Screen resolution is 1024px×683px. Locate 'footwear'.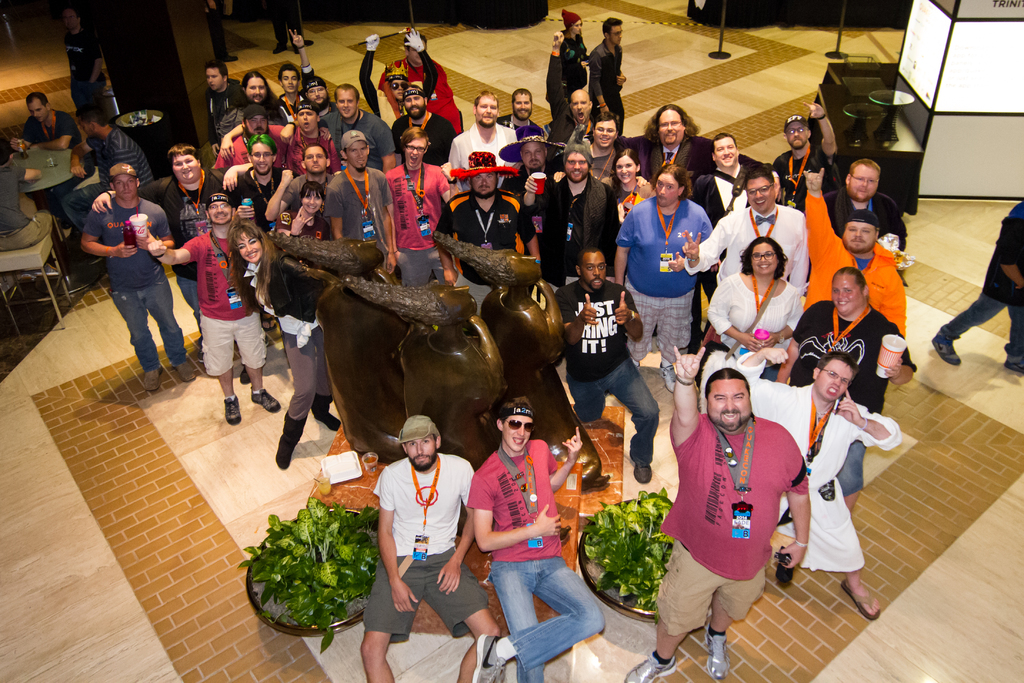
[left=225, top=395, right=239, bottom=425].
